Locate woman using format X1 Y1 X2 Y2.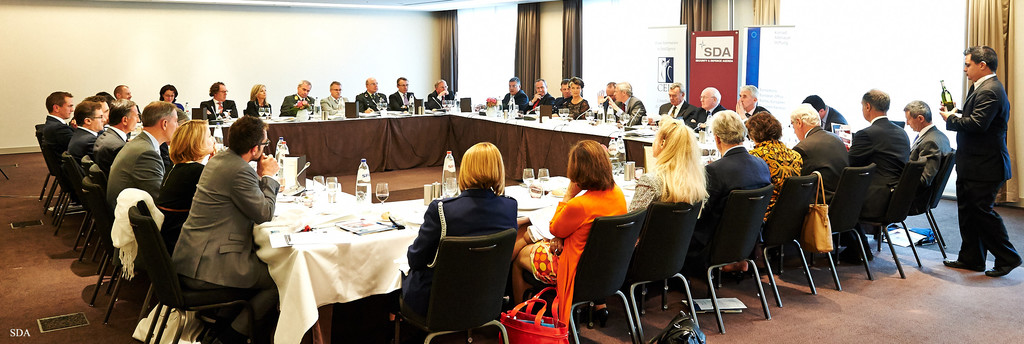
593 122 710 322.
